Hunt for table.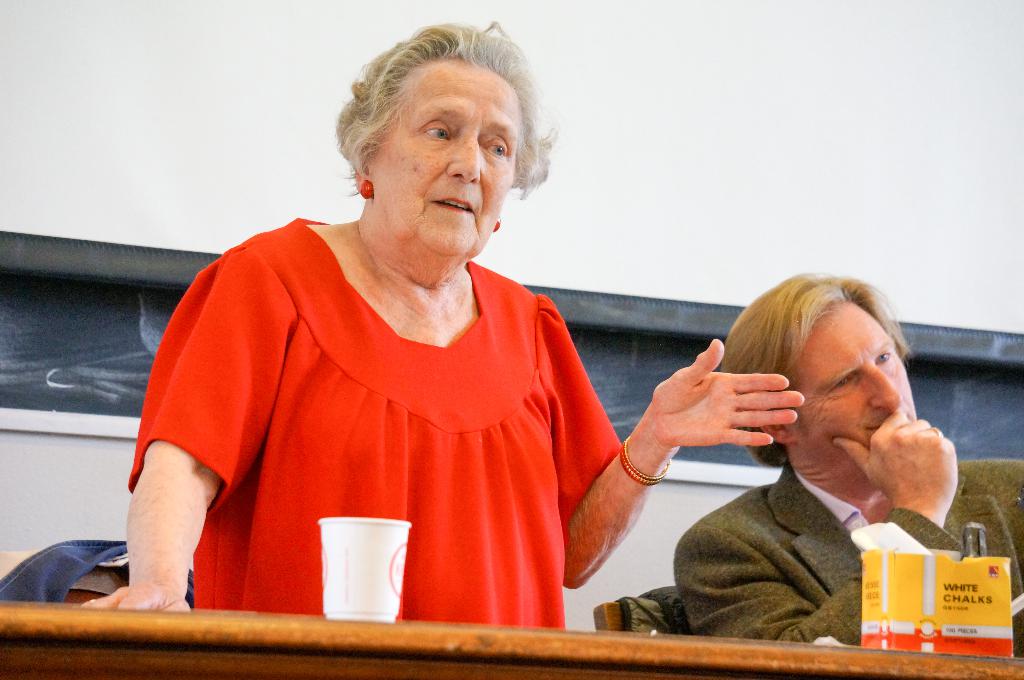
Hunted down at x1=0 y1=592 x2=1023 y2=679.
